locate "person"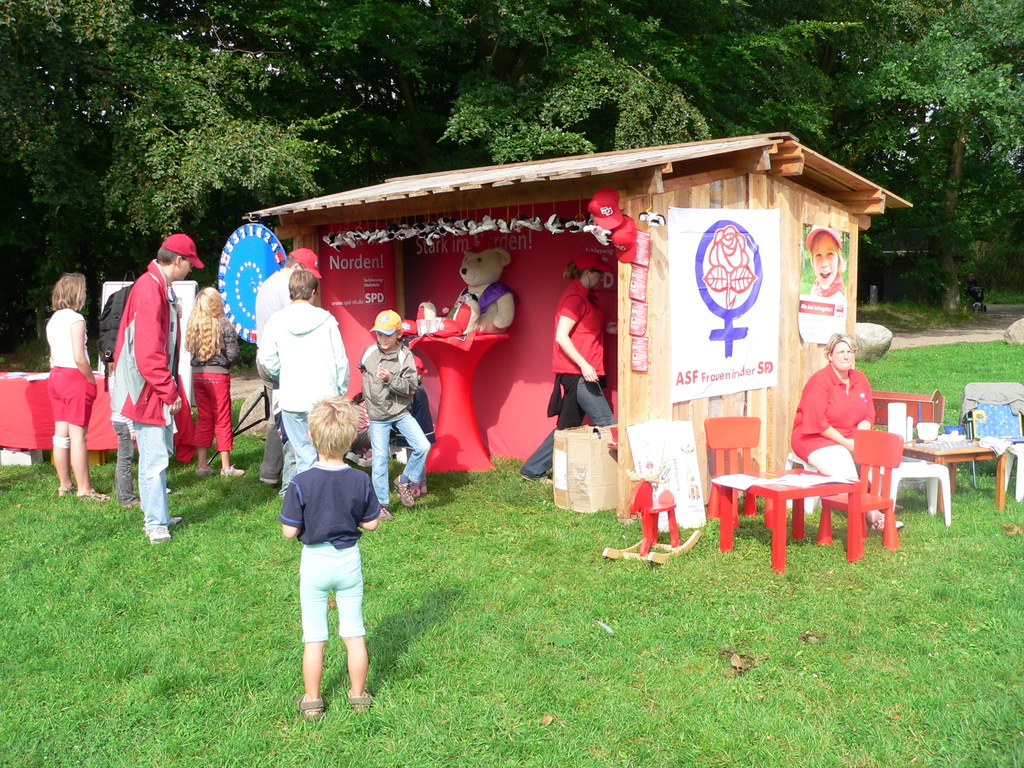
803/225/845/301
